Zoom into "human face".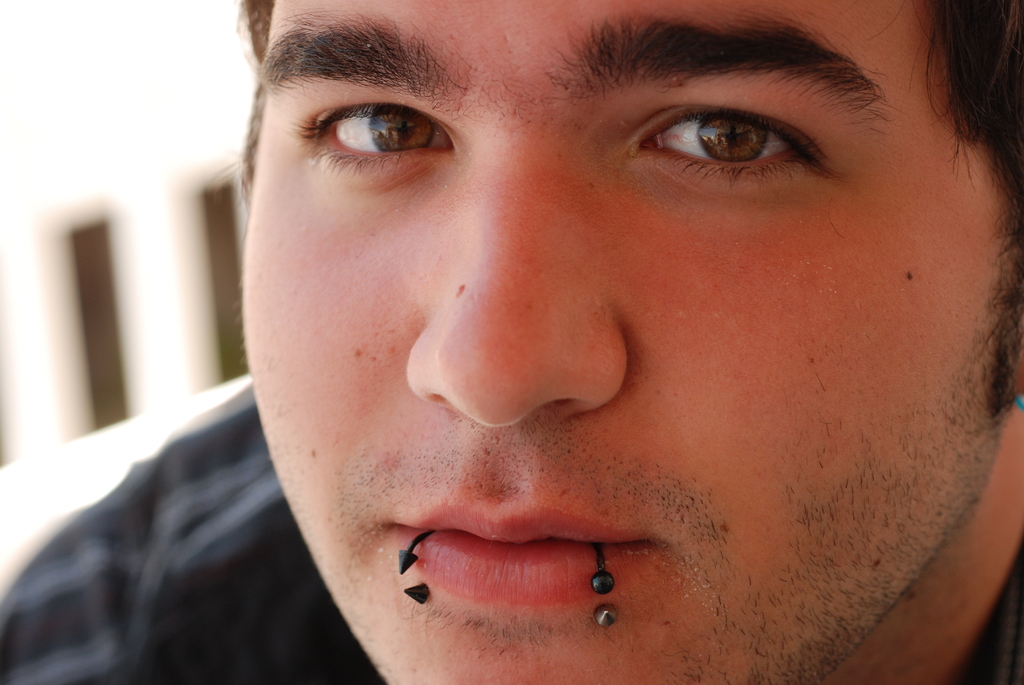
Zoom target: (x1=236, y1=0, x2=1023, y2=684).
